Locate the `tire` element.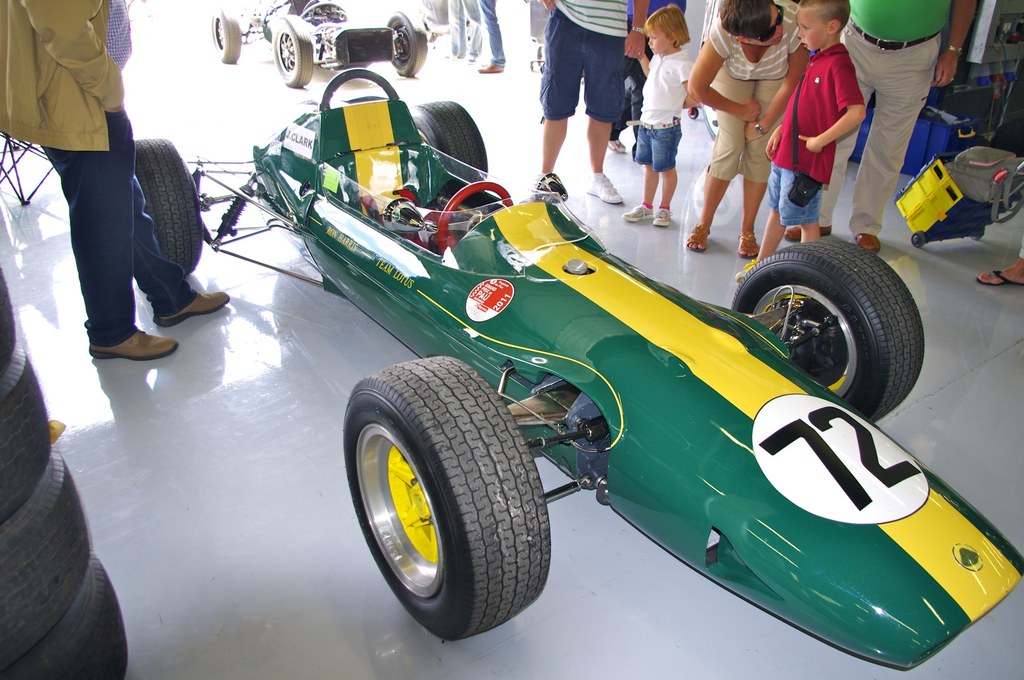
Element bbox: {"x1": 0, "y1": 266, "x2": 19, "y2": 374}.
